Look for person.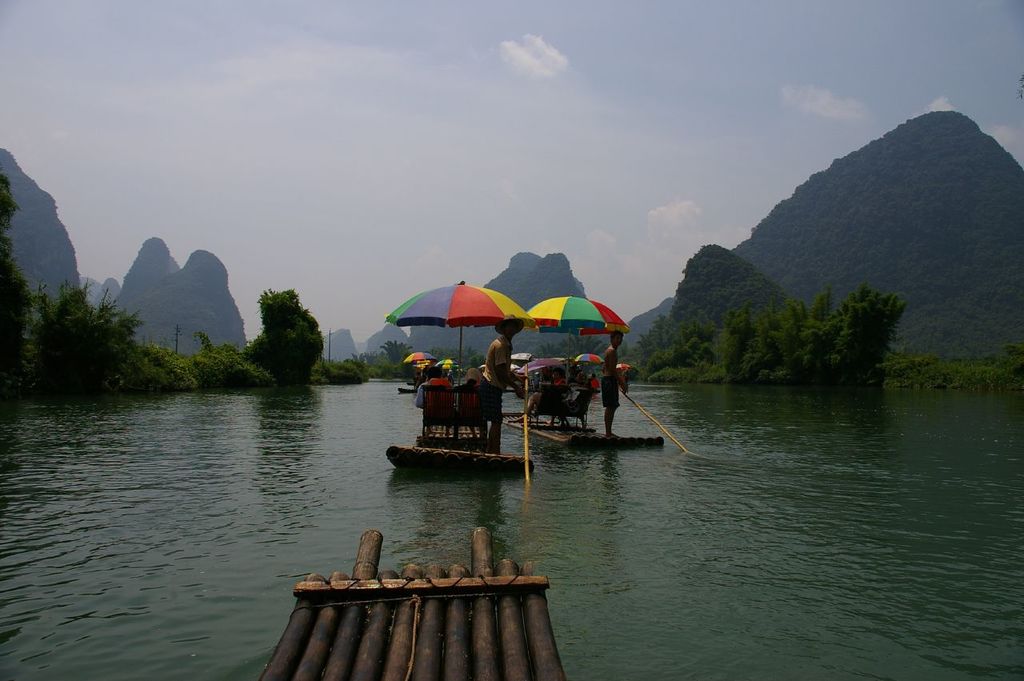
Found: <bbox>414, 367, 456, 436</bbox>.
